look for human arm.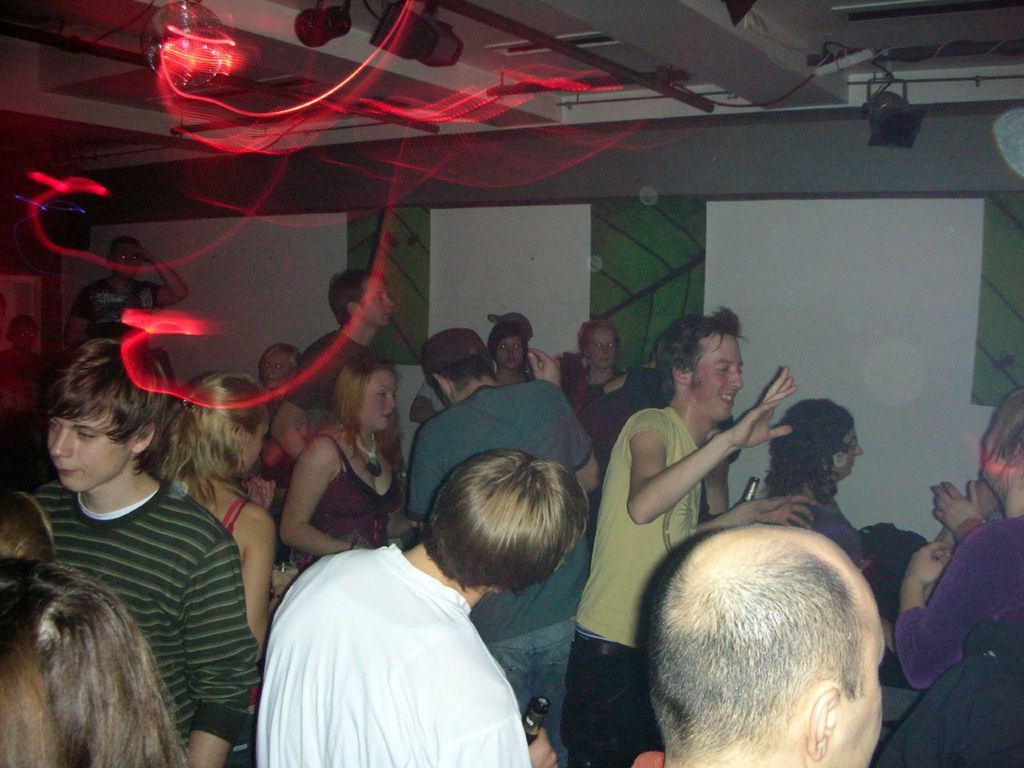
Found: bbox=(933, 479, 989, 543).
